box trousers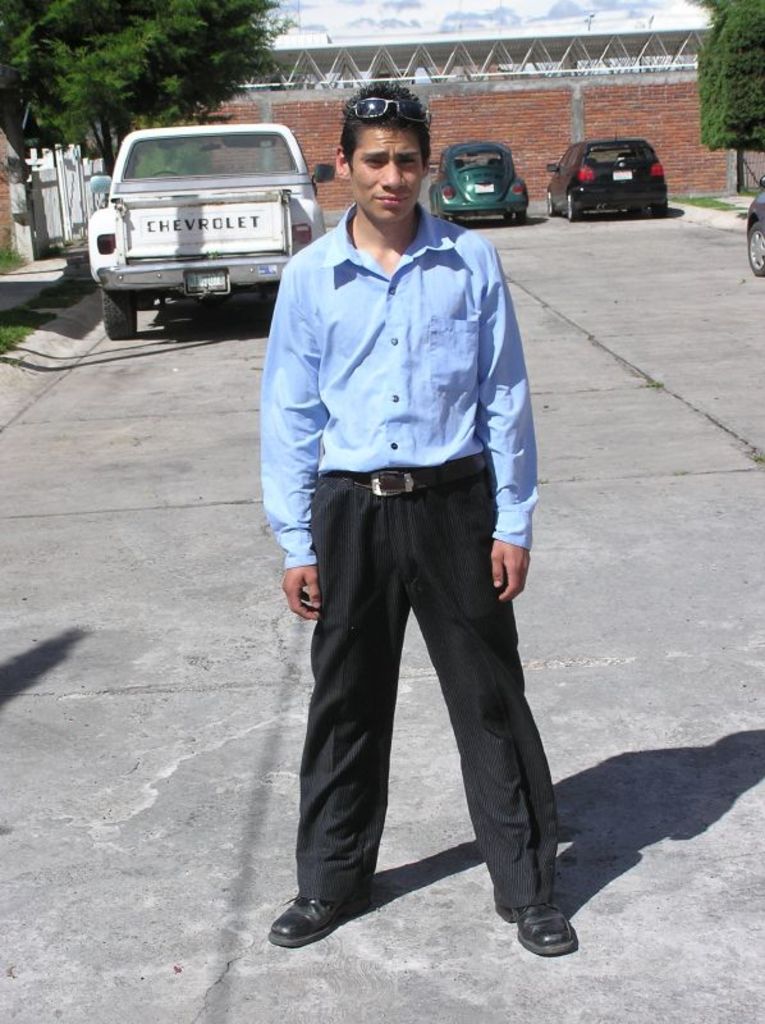
<box>308,489,554,922</box>
